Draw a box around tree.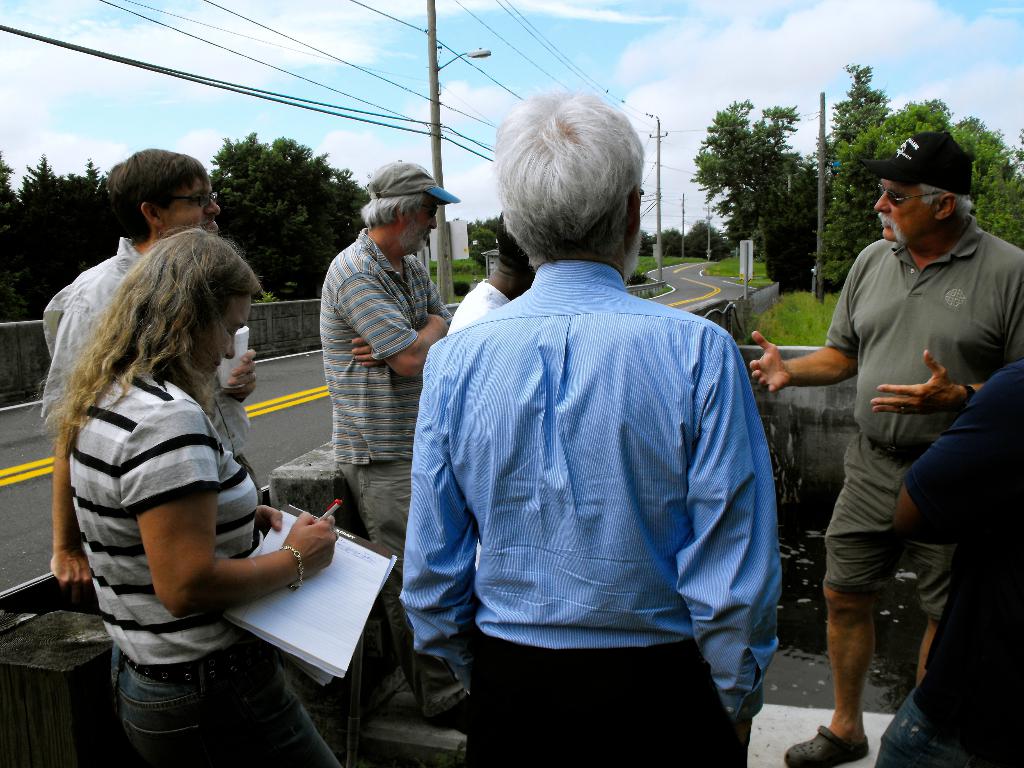
box(805, 56, 882, 292).
